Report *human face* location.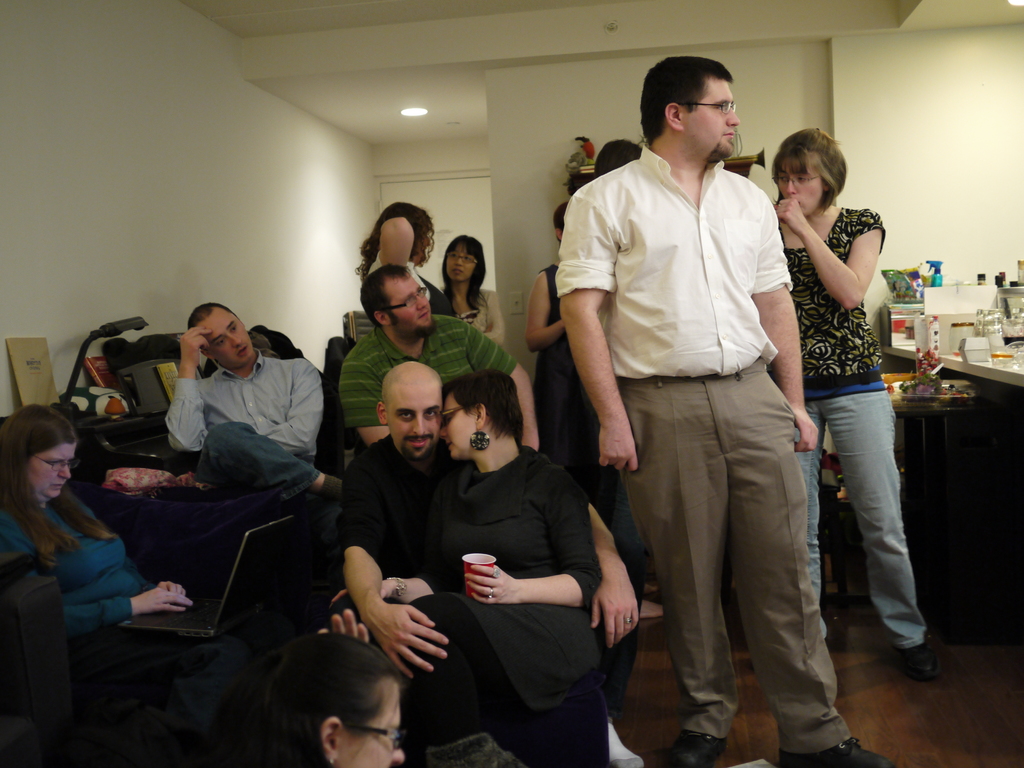
Report: select_region(439, 392, 477, 459).
